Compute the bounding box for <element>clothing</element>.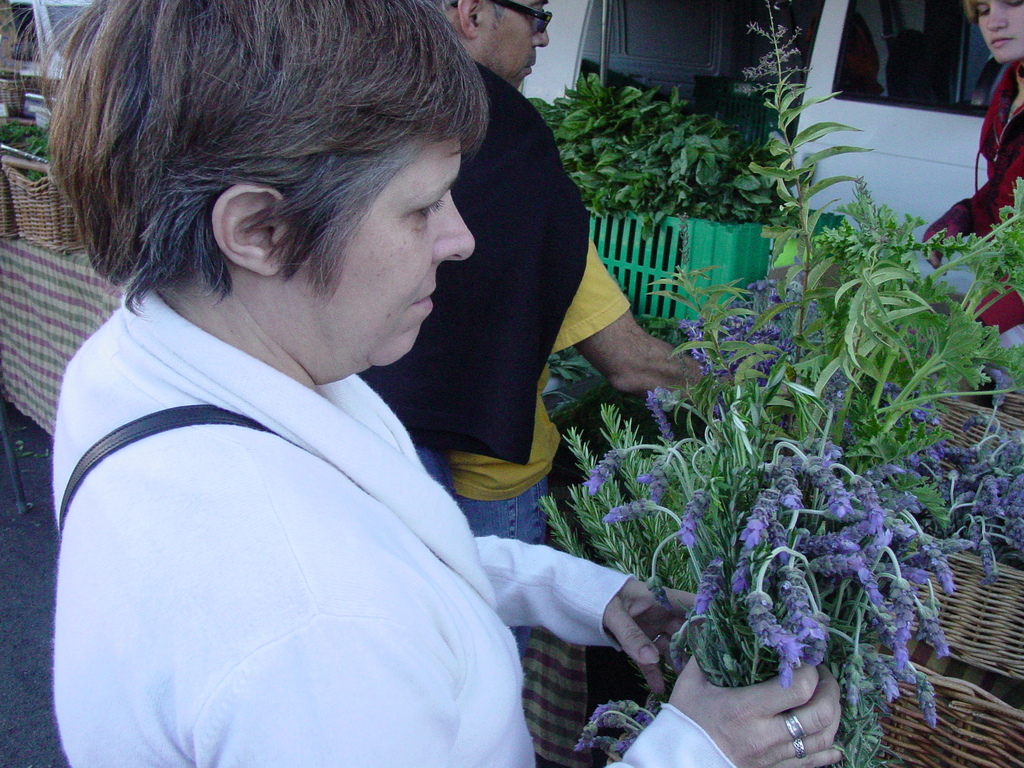
(x1=52, y1=276, x2=739, y2=767).
